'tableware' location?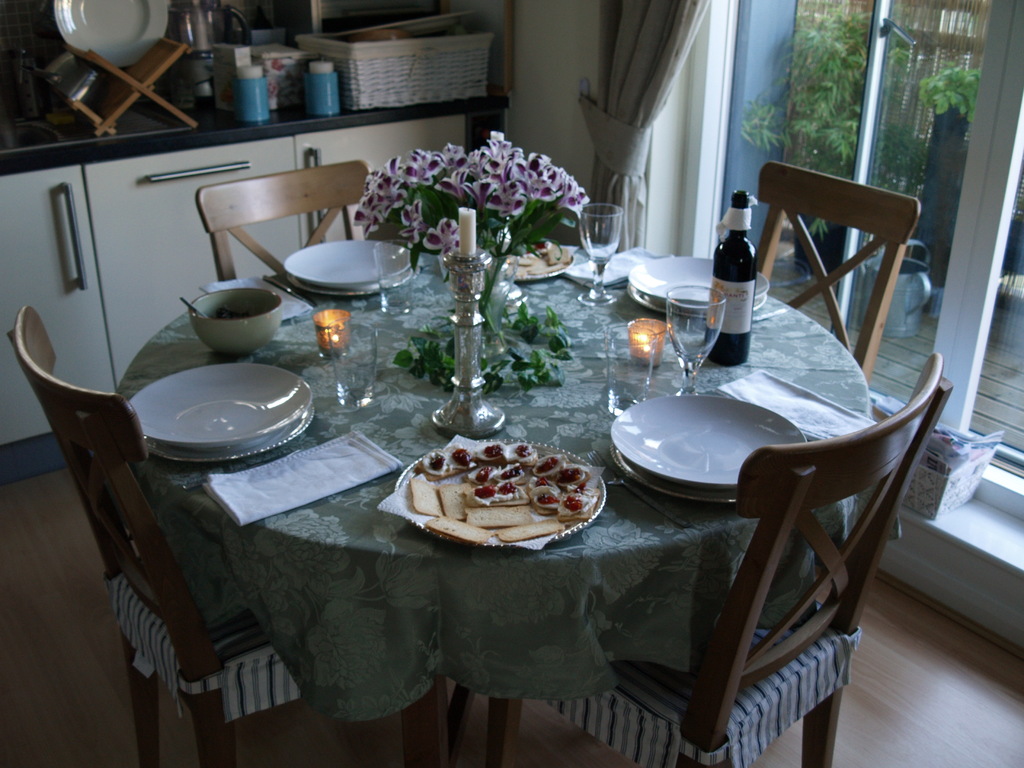
<box>189,288,284,356</box>
